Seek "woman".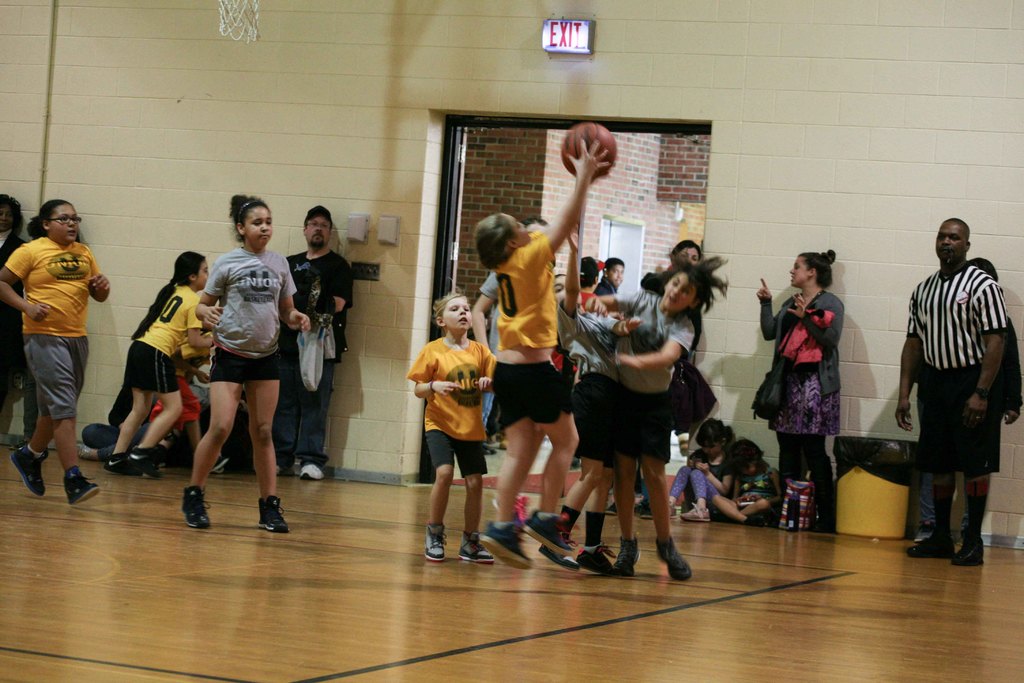
175:193:312:532.
